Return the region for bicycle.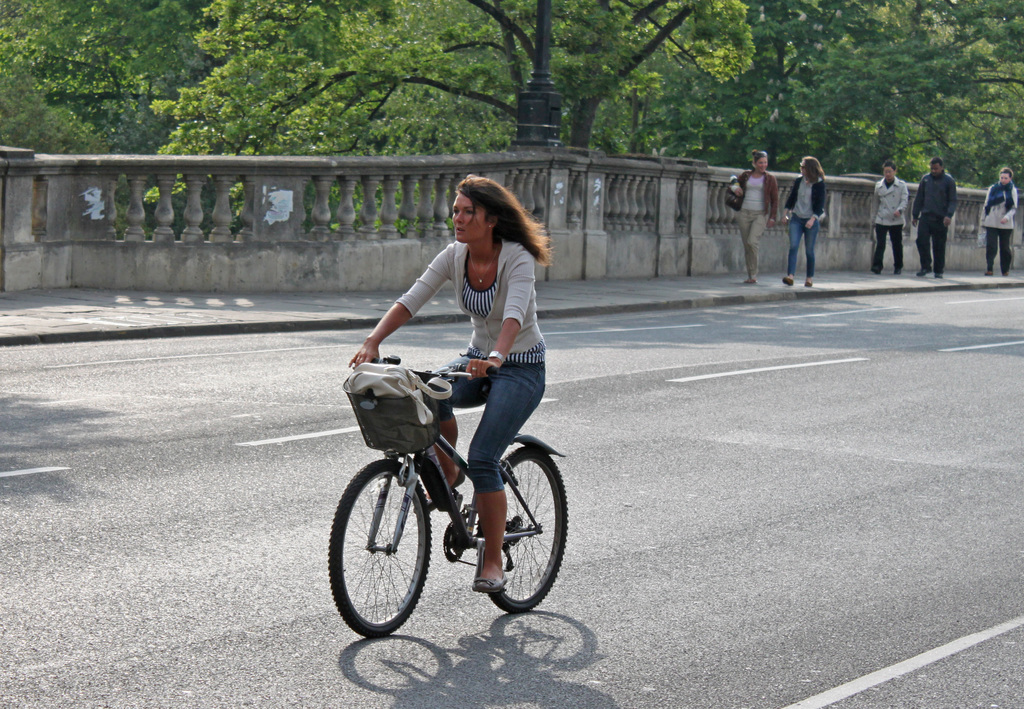
<box>333,355,570,640</box>.
